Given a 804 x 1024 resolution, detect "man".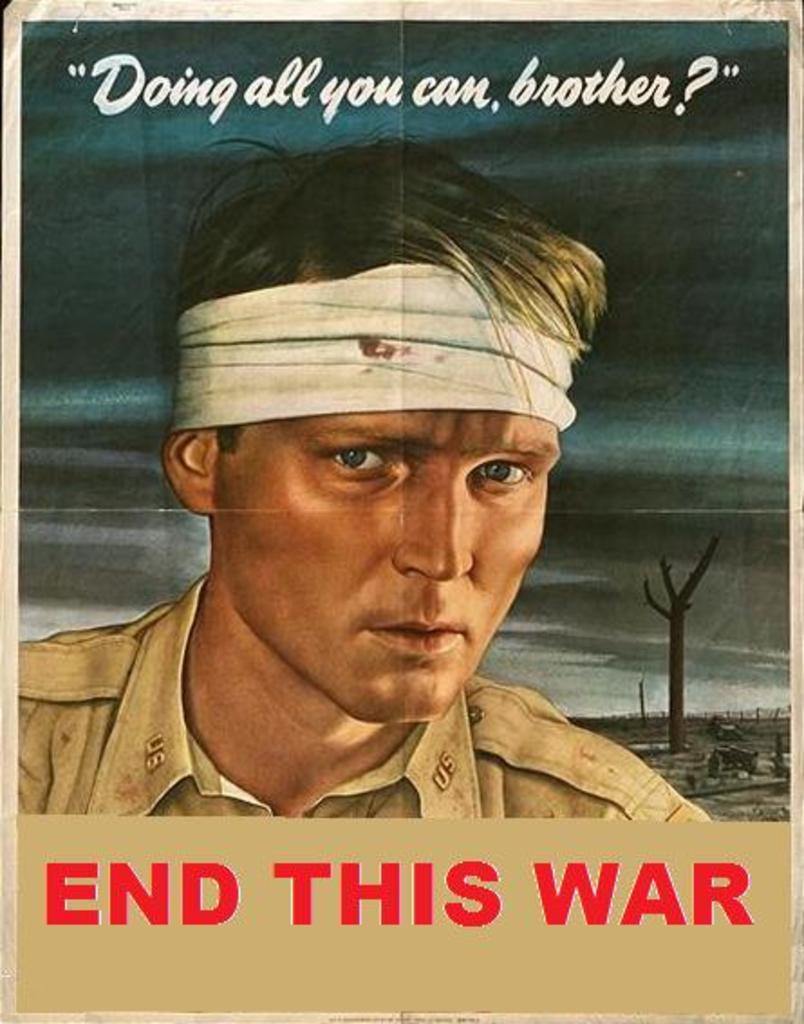
bbox=(58, 182, 725, 865).
